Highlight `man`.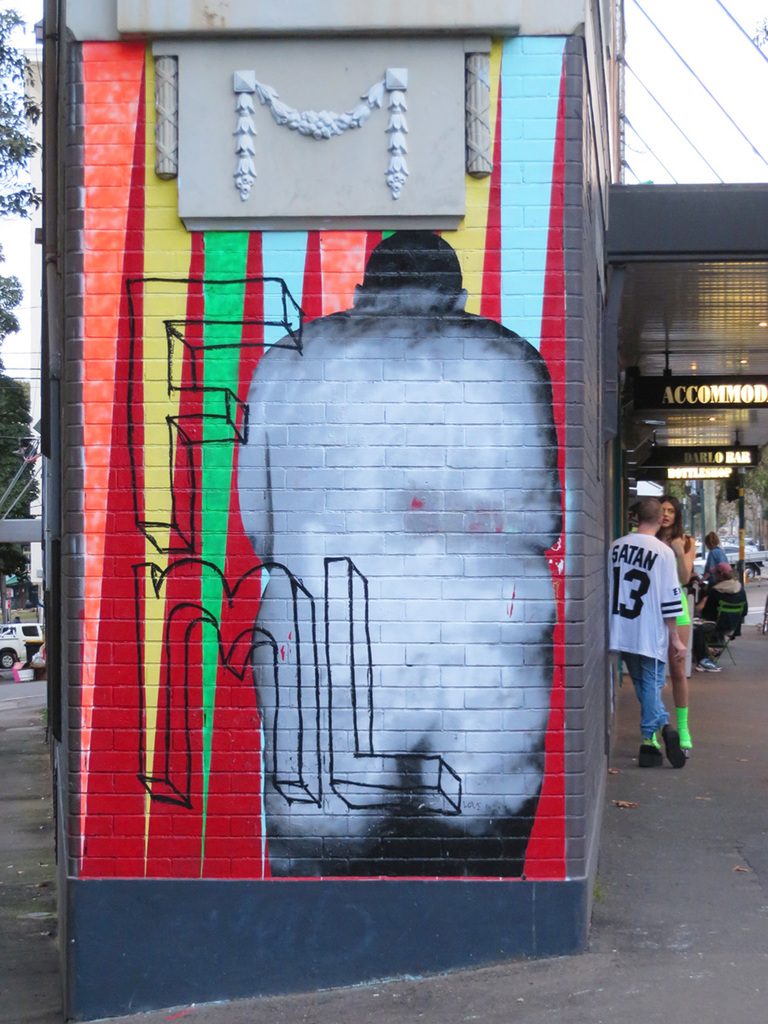
Highlighted region: [603, 500, 679, 763].
